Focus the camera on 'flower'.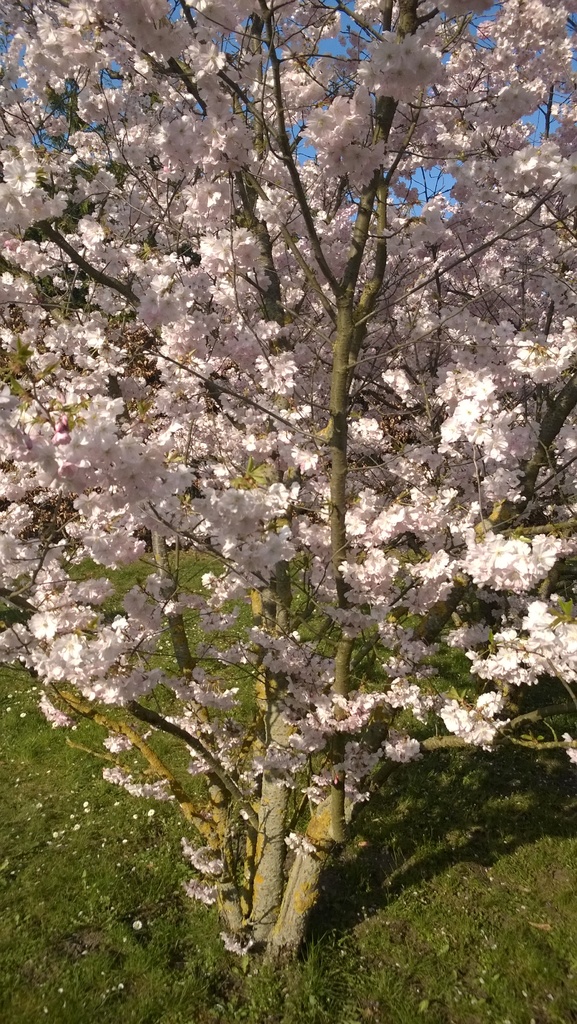
Focus region: 288/829/318/856.
